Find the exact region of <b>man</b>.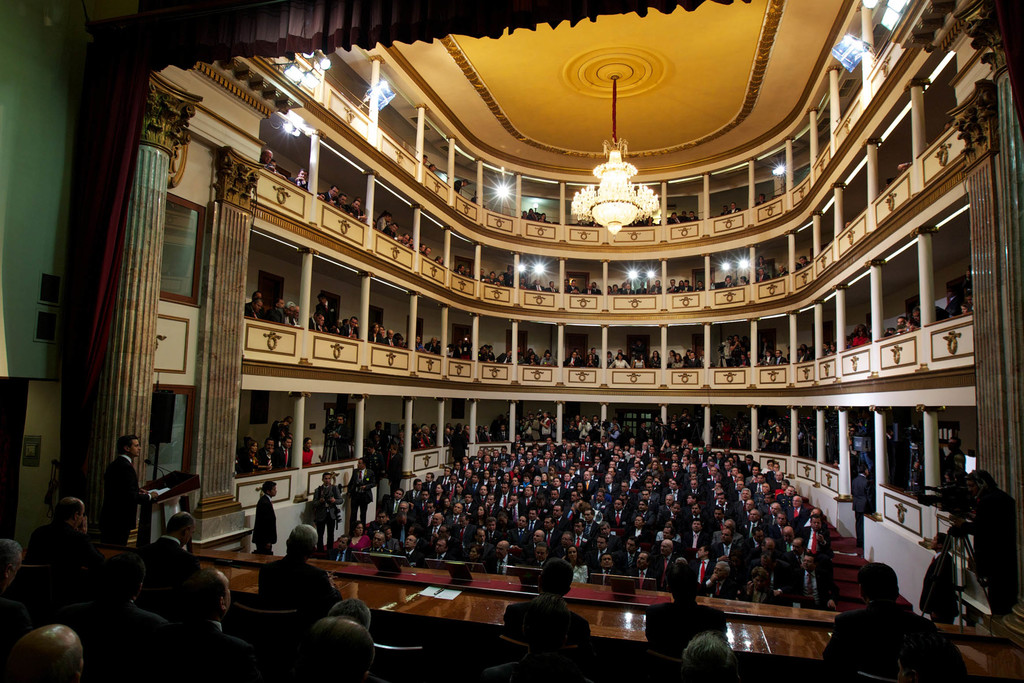
Exact region: (x1=334, y1=413, x2=346, y2=462).
